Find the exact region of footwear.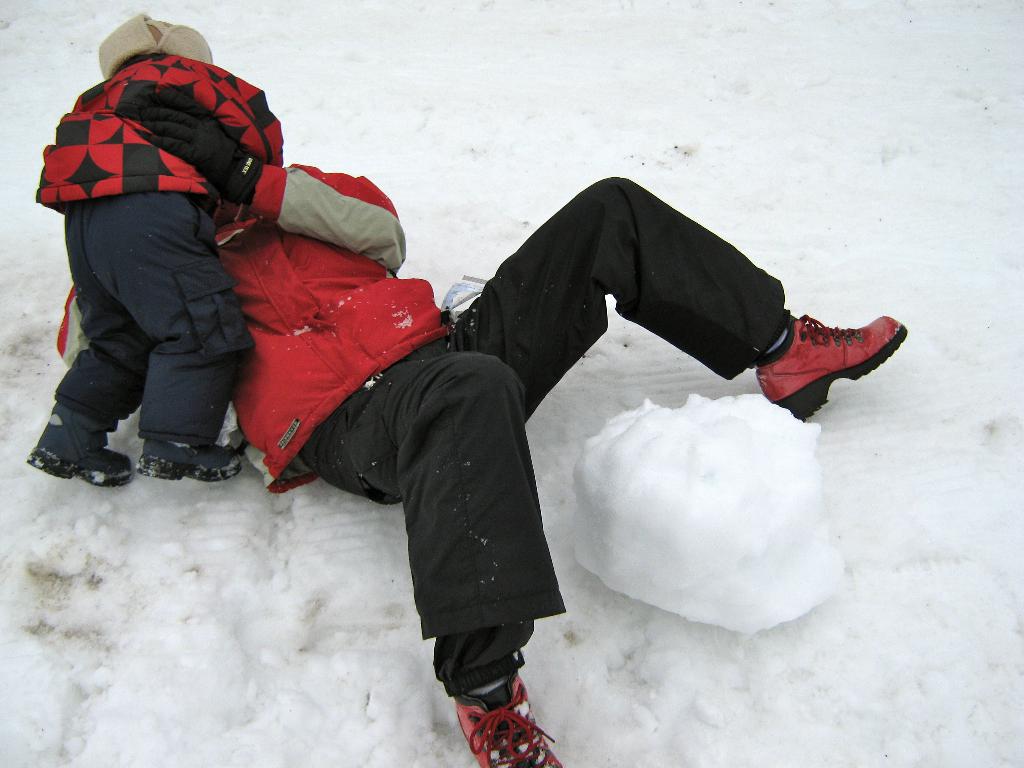
Exact region: [28,401,138,485].
